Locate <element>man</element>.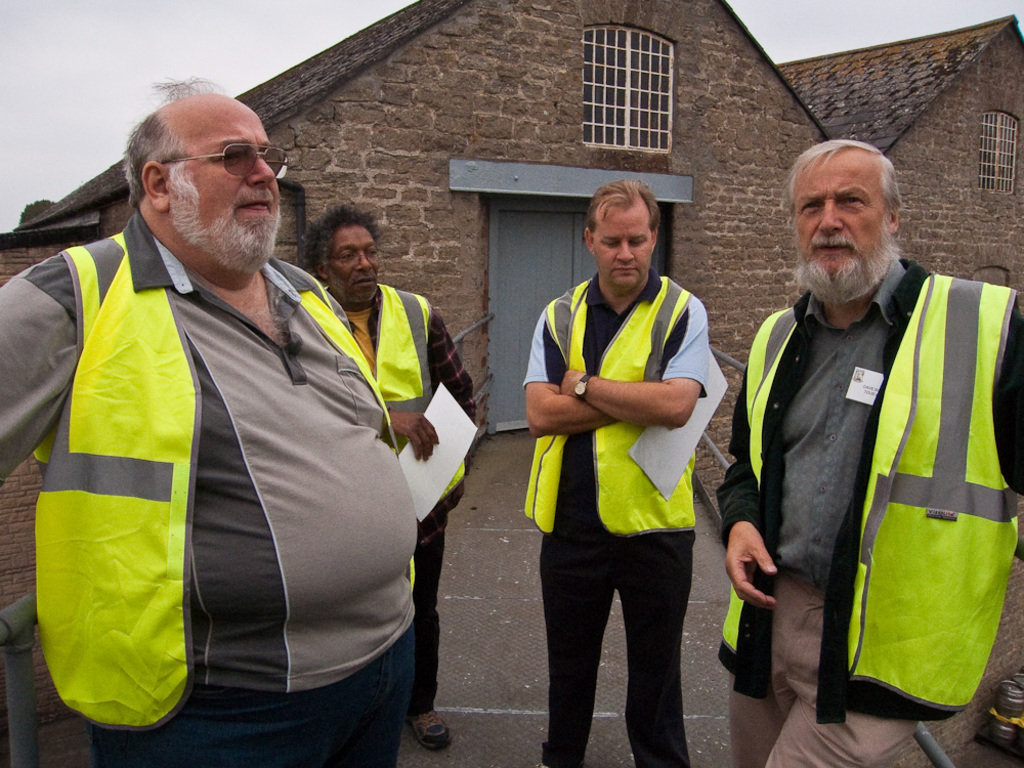
Bounding box: 713,137,1023,767.
